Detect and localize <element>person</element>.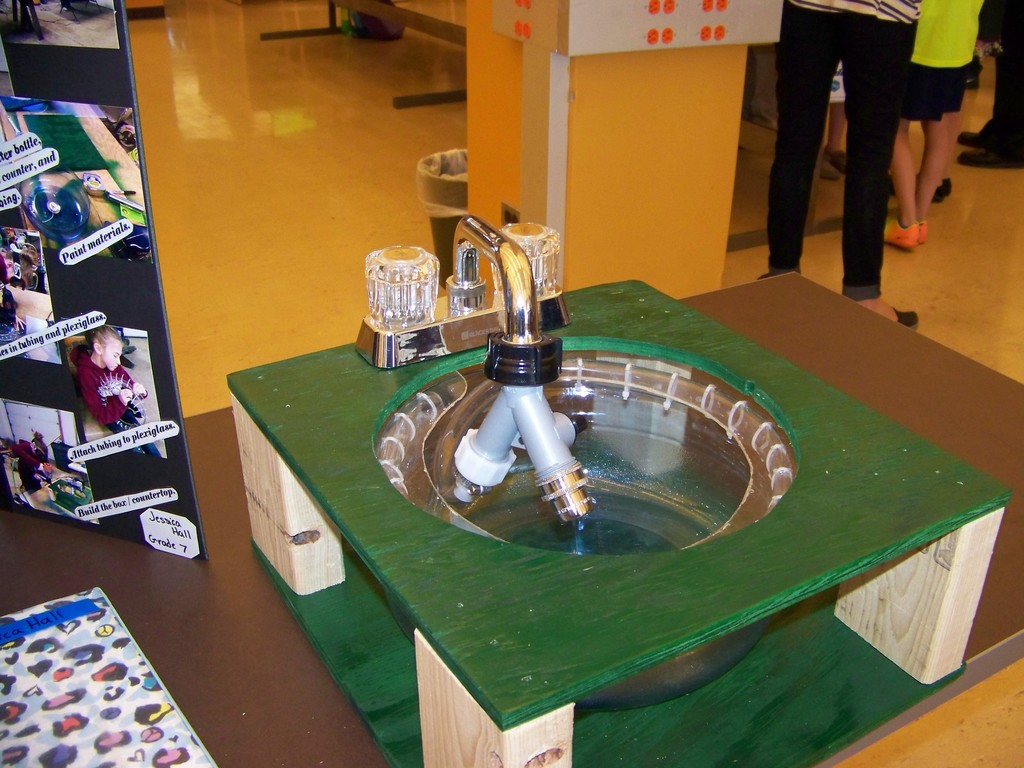
Localized at select_region(817, 69, 854, 186).
